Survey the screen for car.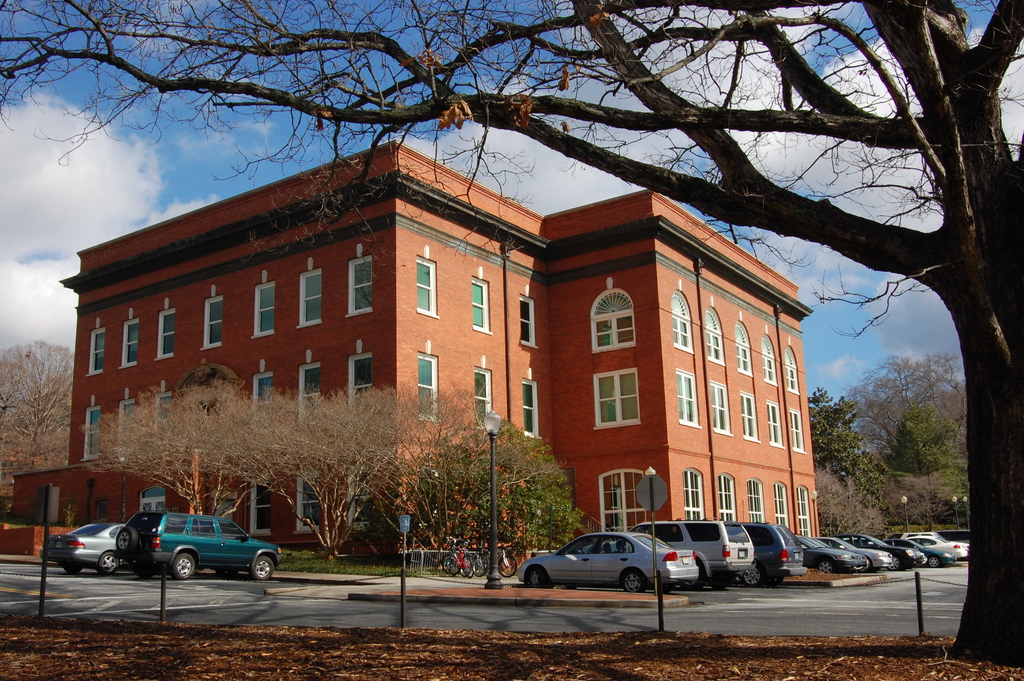
Survey found: BBox(851, 537, 924, 571).
